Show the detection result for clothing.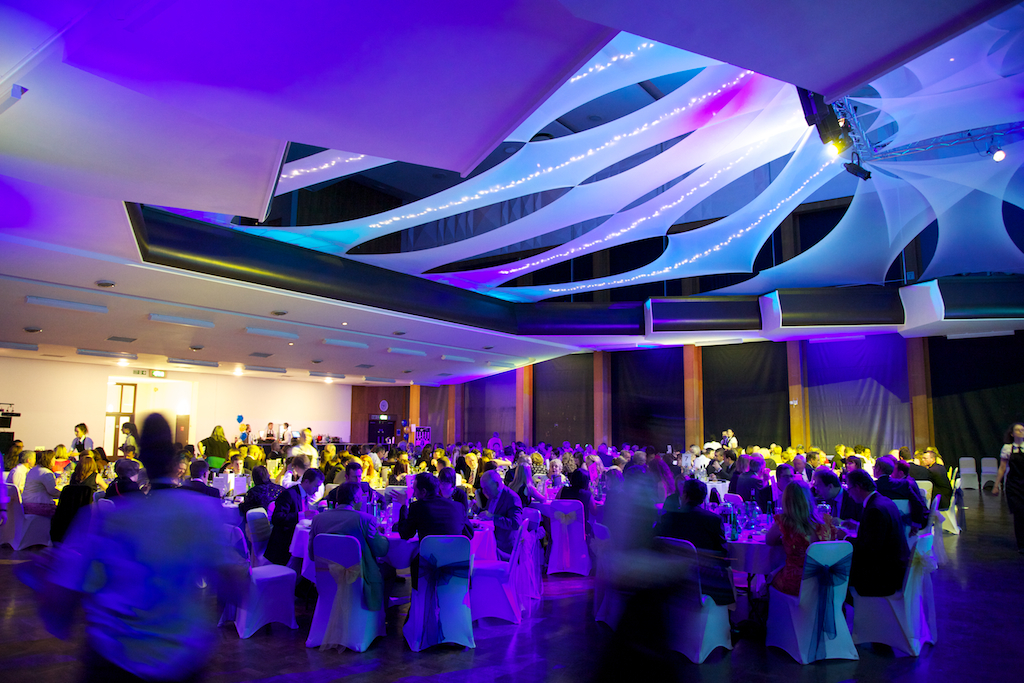
pyautogui.locateOnScreen(44, 484, 261, 682).
